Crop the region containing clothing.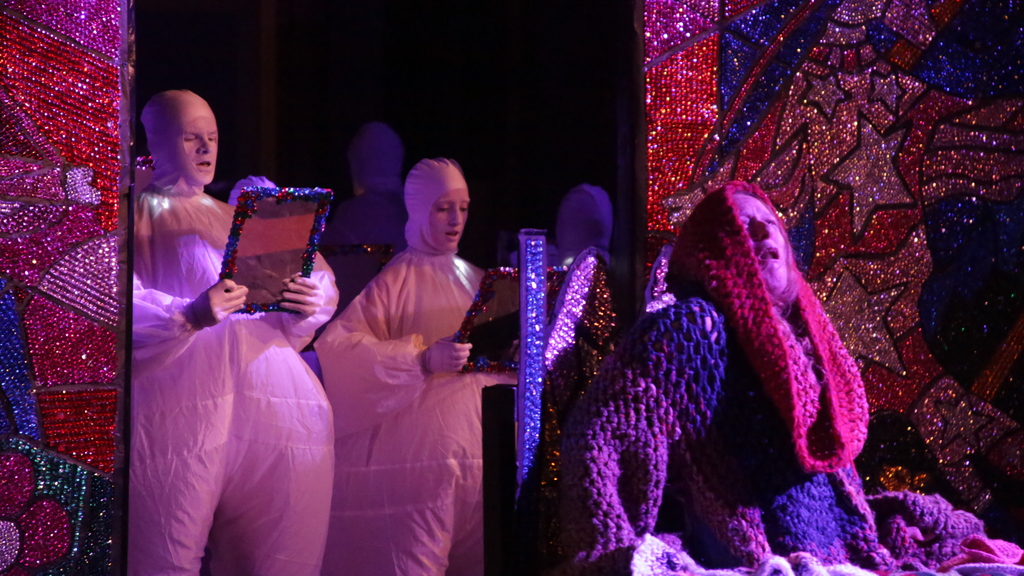
Crop region: x1=132 y1=89 x2=337 y2=575.
